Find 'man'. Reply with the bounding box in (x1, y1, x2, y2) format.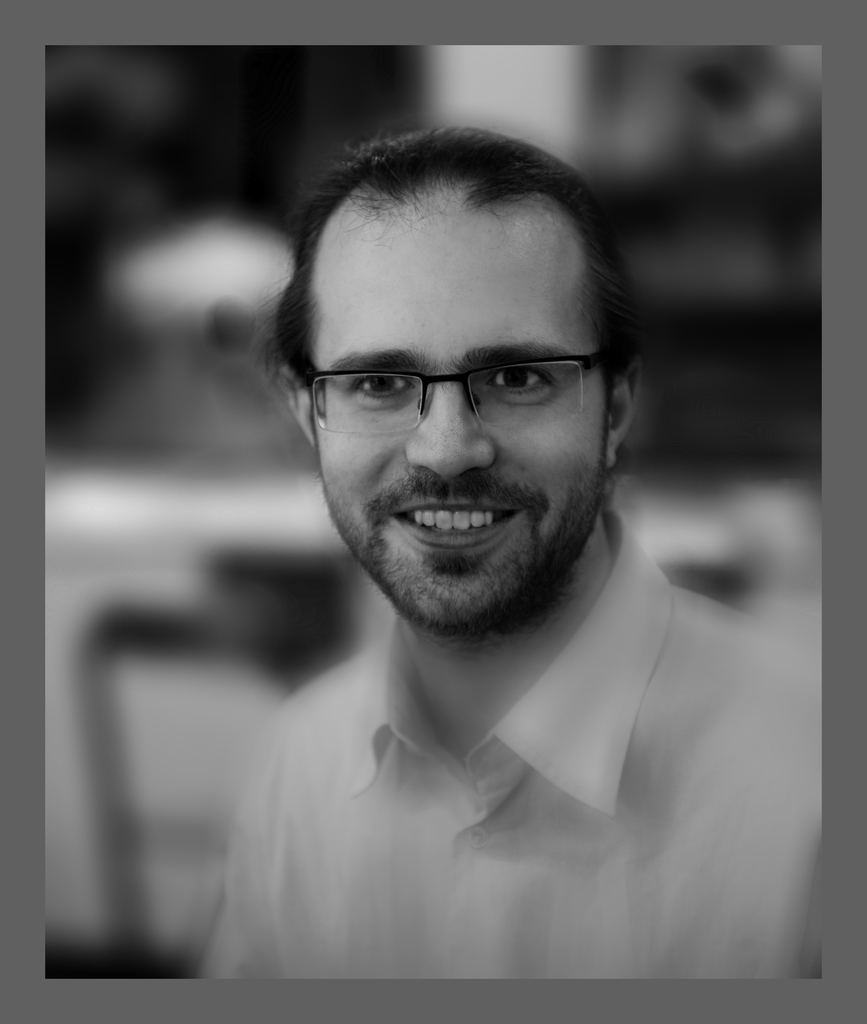
(108, 135, 839, 1014).
